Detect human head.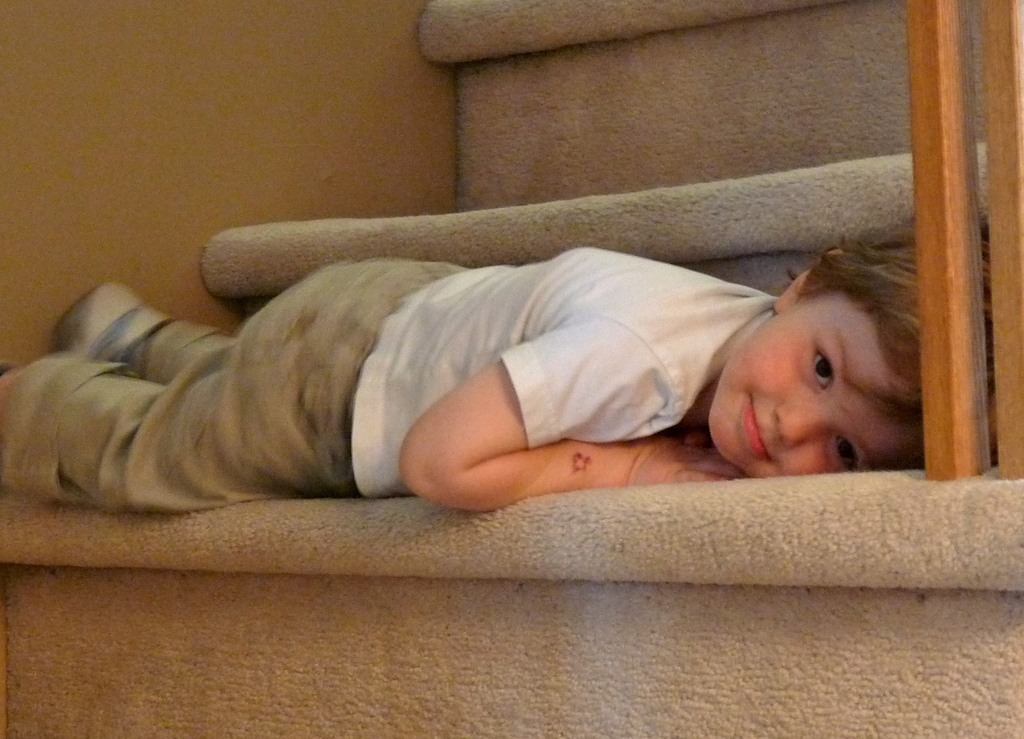
Detected at 695,247,927,483.
